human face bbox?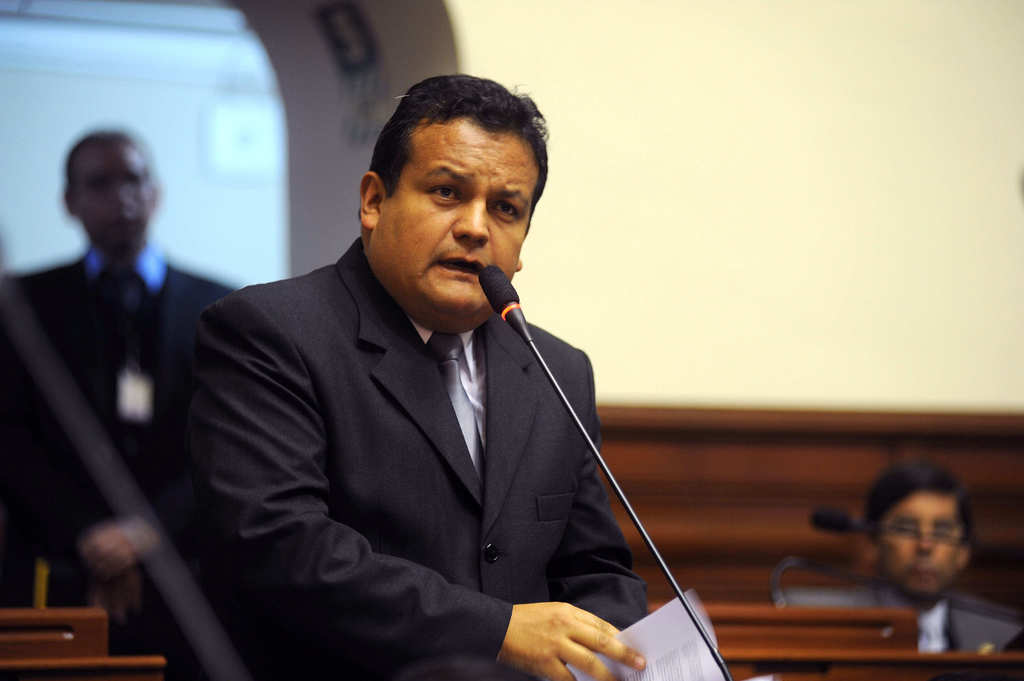
rect(880, 491, 967, 587)
